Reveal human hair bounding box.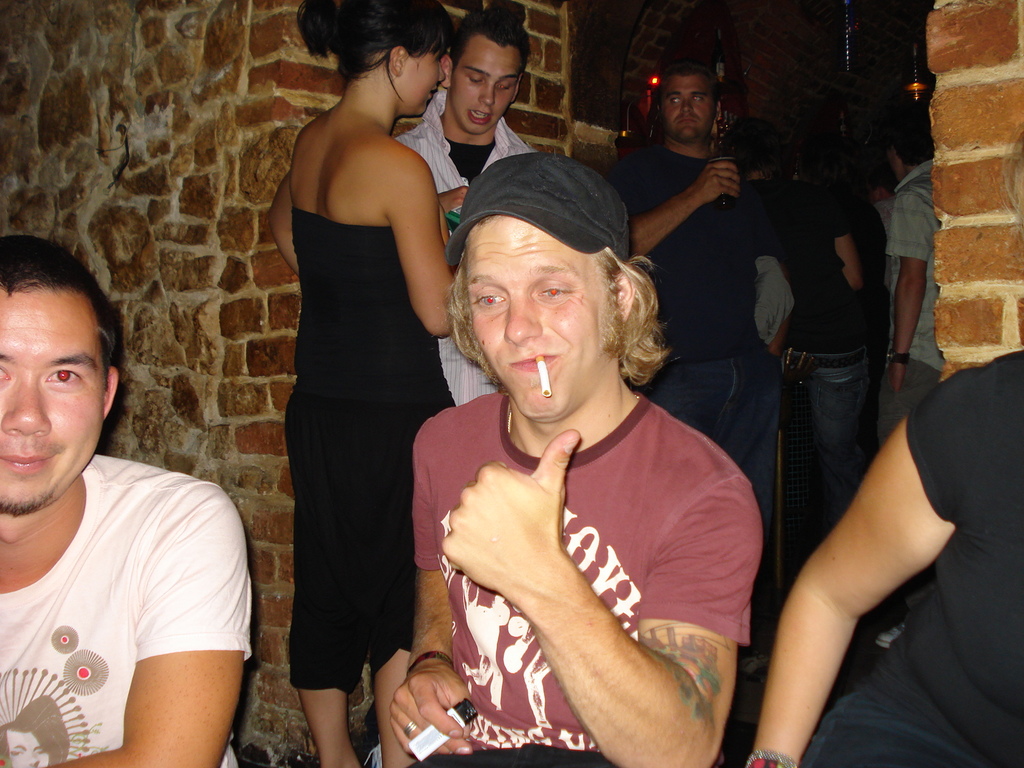
Revealed: 451/0/534/93.
